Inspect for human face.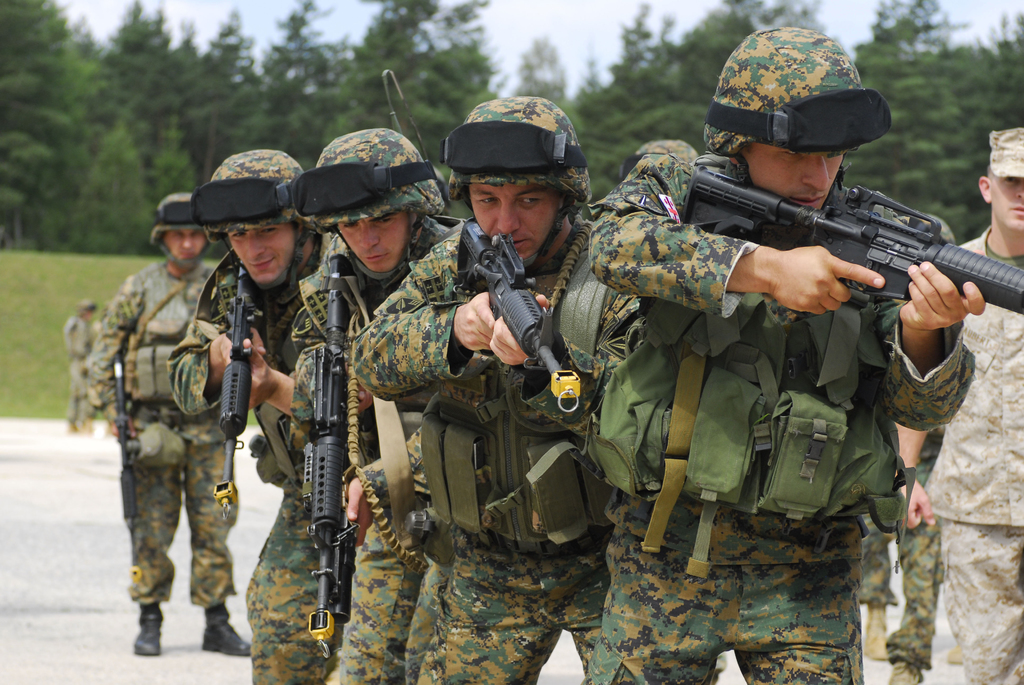
Inspection: bbox(164, 228, 203, 261).
